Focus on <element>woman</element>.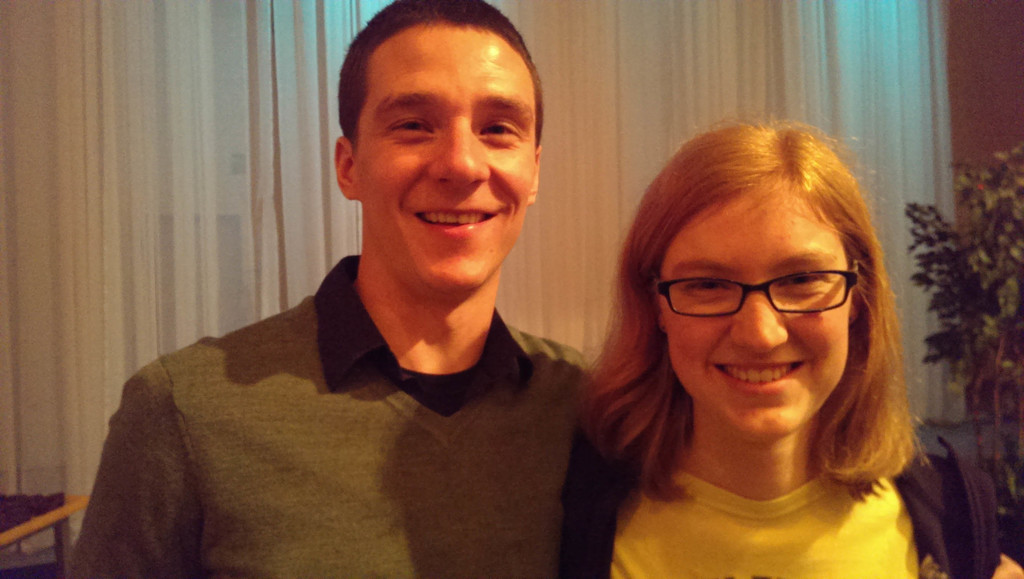
Focused at select_region(552, 142, 969, 561).
